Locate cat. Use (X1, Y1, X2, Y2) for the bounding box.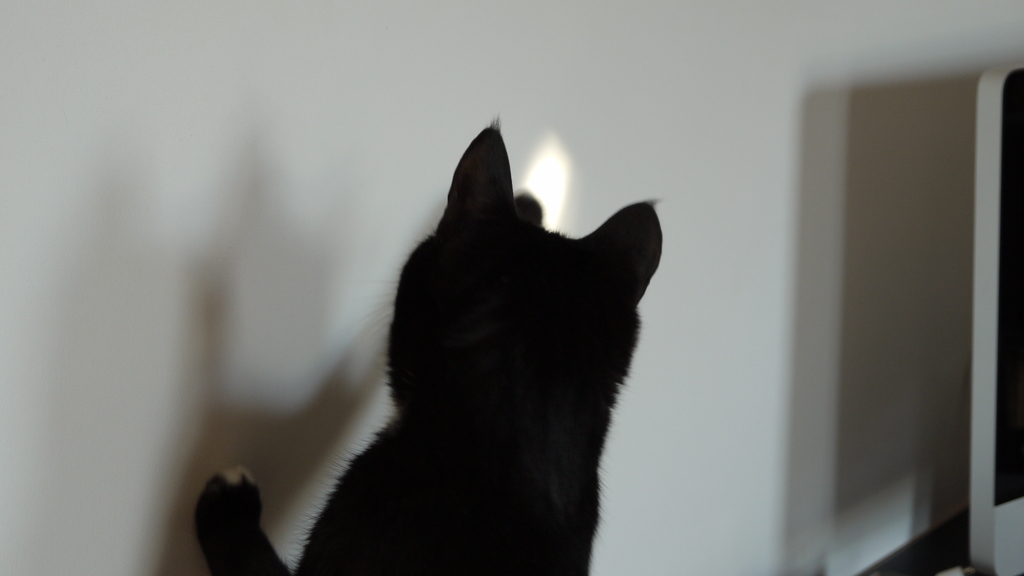
(189, 115, 664, 575).
